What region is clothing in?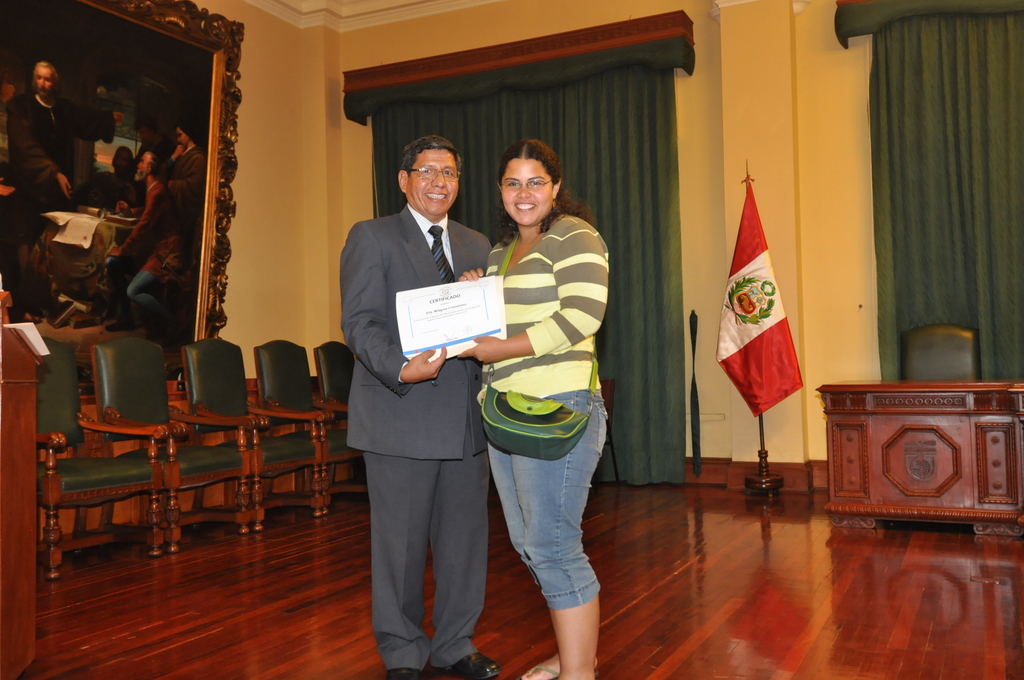
region(163, 143, 202, 273).
